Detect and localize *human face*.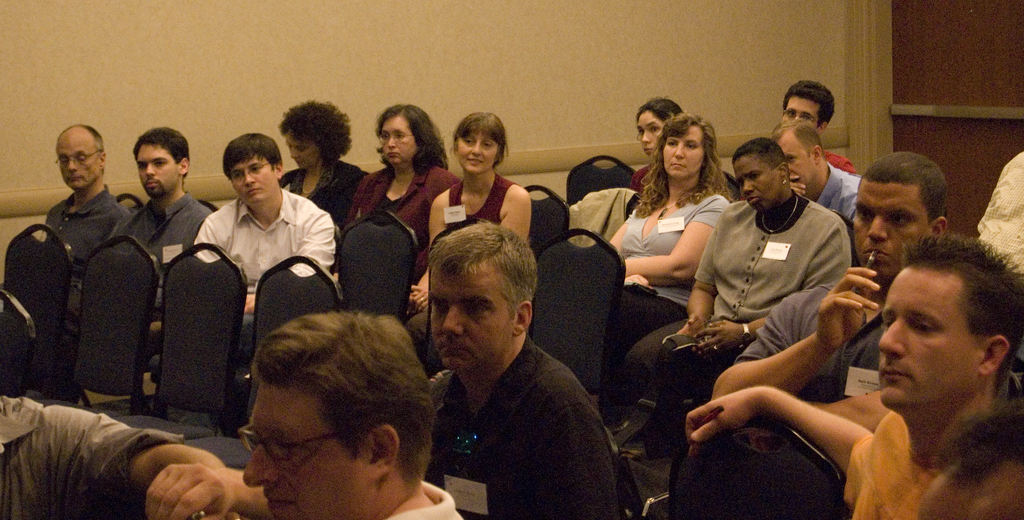
Localized at [x1=780, y1=94, x2=818, y2=127].
